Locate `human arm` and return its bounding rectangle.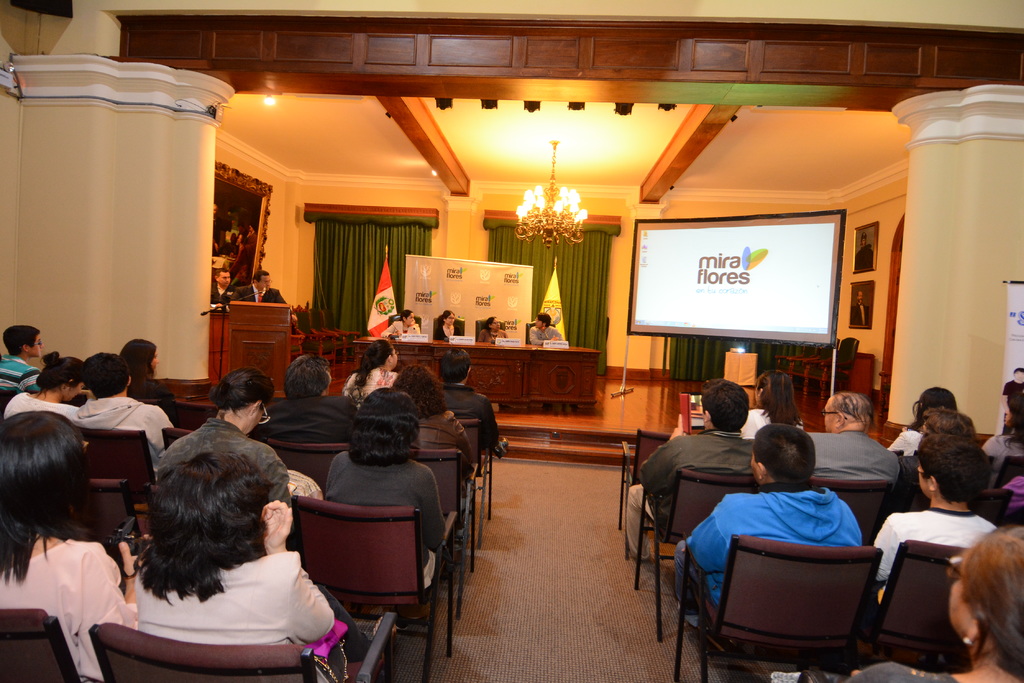
77/533/147/625.
